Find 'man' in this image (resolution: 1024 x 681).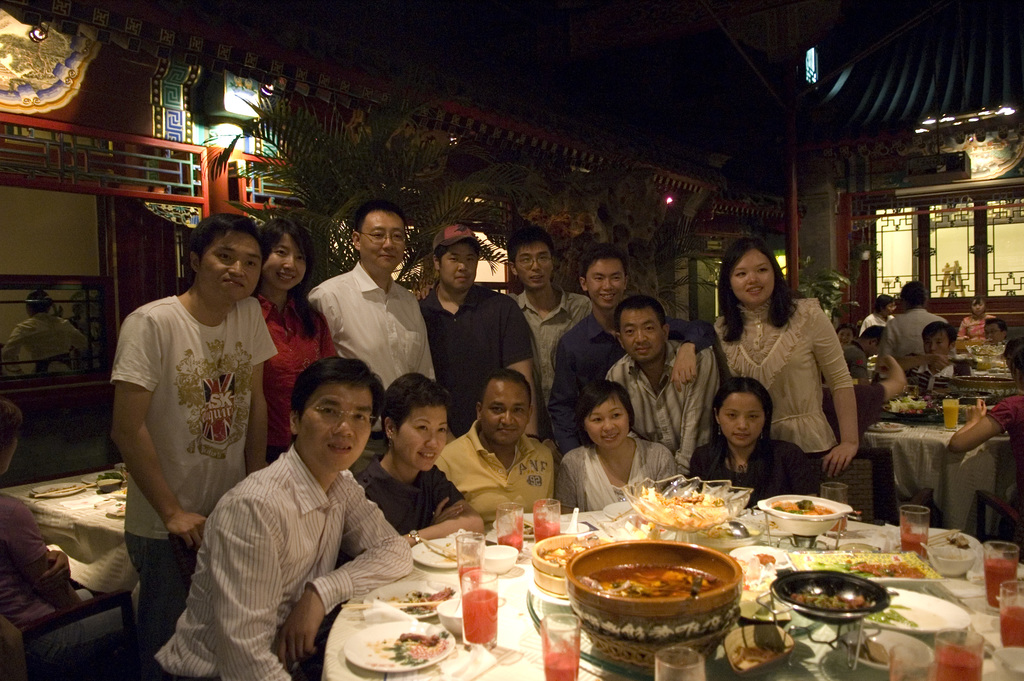
detection(100, 213, 280, 635).
